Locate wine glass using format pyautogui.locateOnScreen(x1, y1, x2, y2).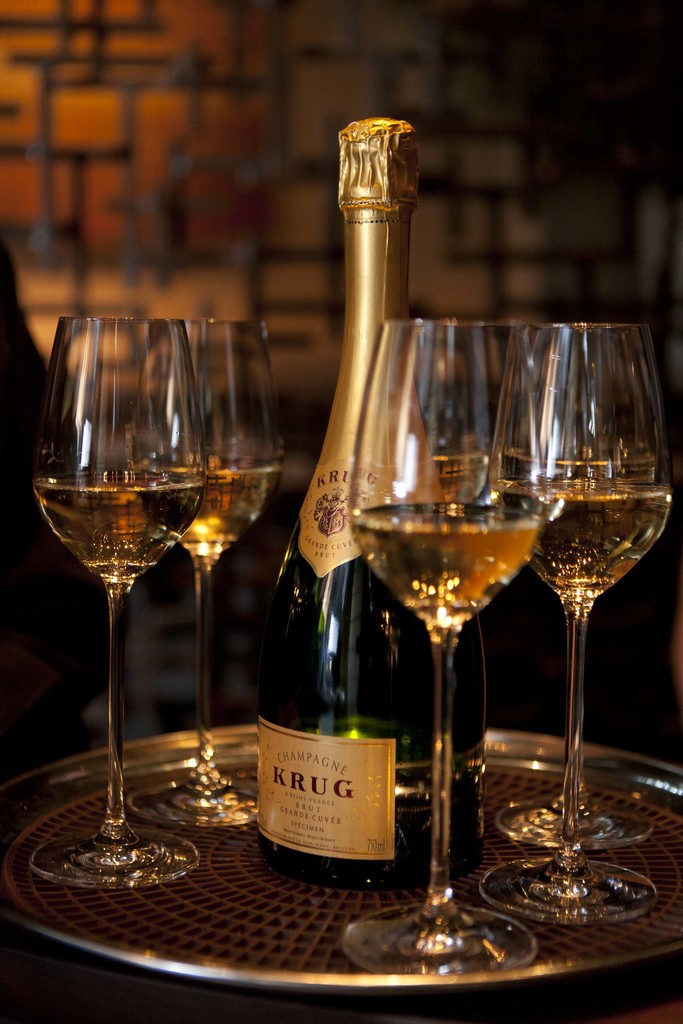
pyautogui.locateOnScreen(480, 323, 674, 925).
